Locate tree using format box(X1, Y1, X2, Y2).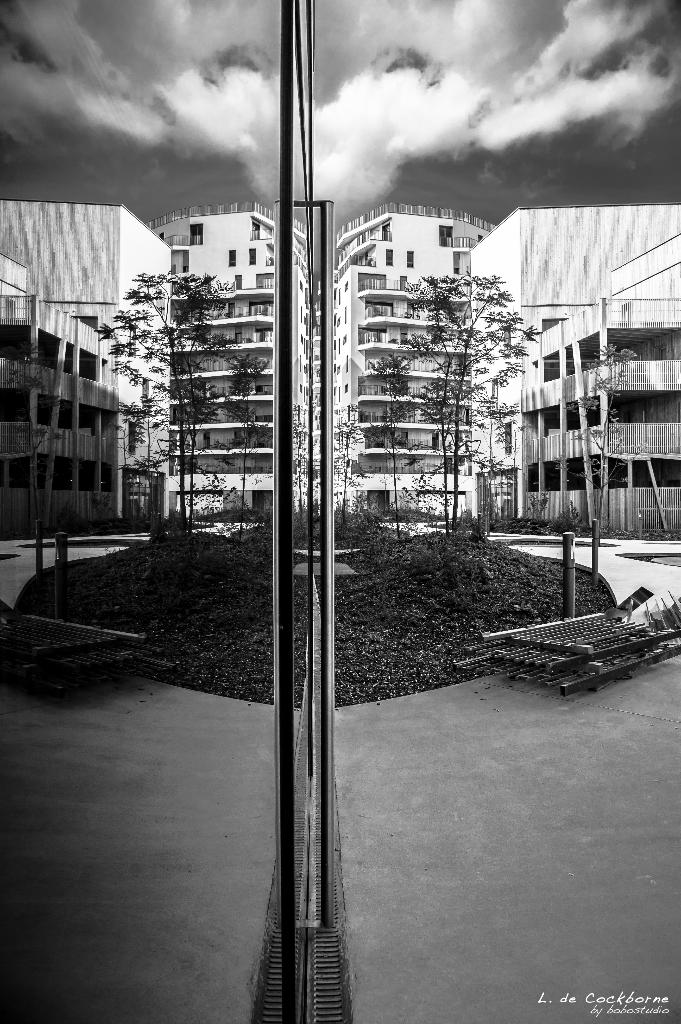
box(330, 392, 368, 534).
